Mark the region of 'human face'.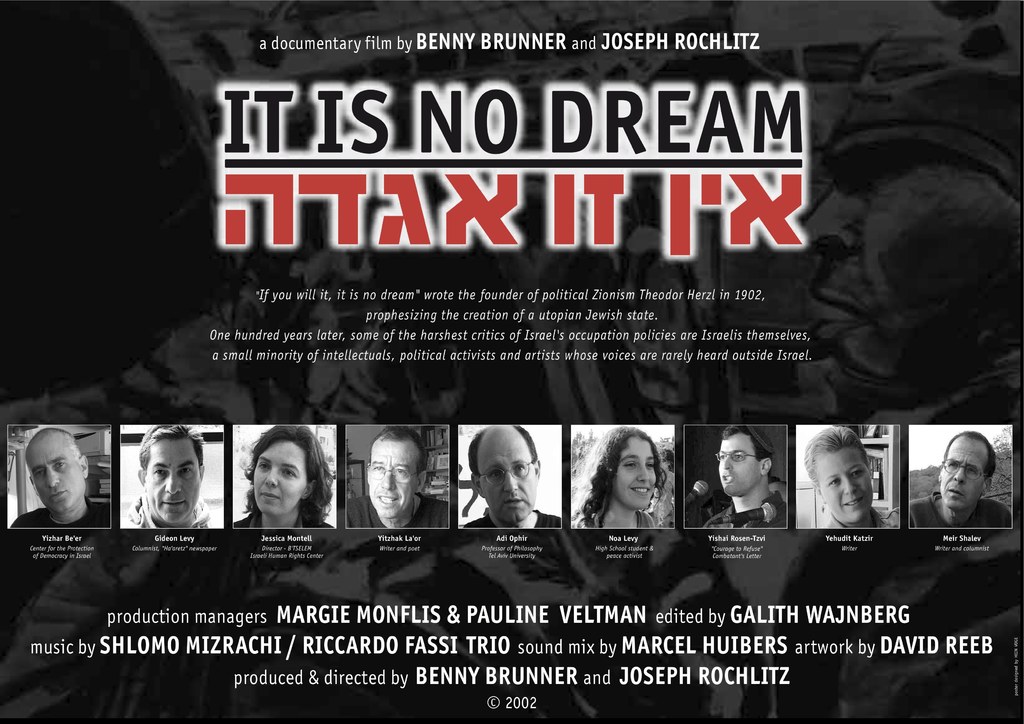
Region: [x1=480, y1=433, x2=535, y2=523].
